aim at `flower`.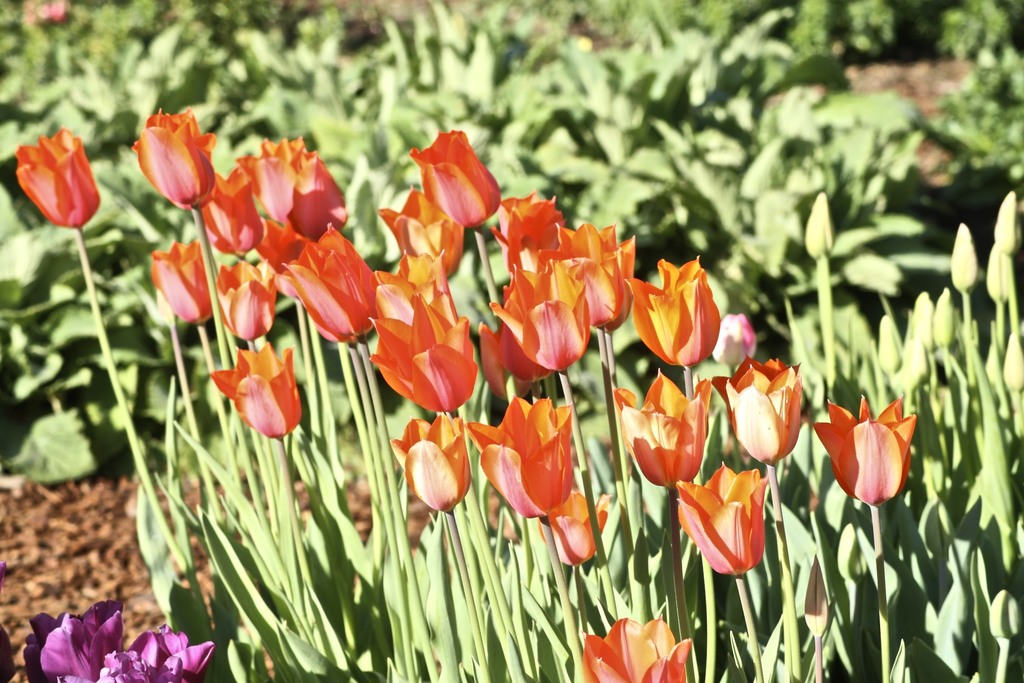
Aimed at bbox(627, 254, 724, 366).
